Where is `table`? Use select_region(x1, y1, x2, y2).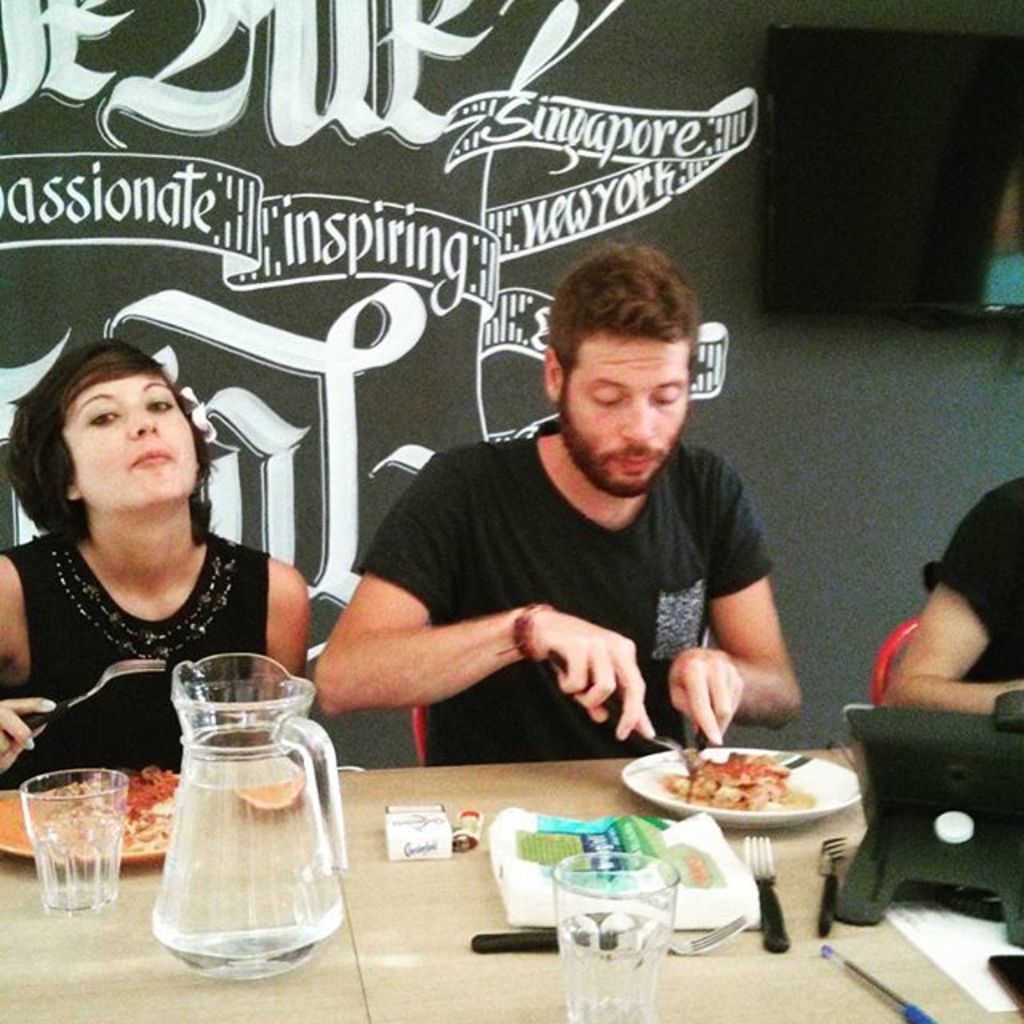
select_region(0, 746, 1022, 1022).
